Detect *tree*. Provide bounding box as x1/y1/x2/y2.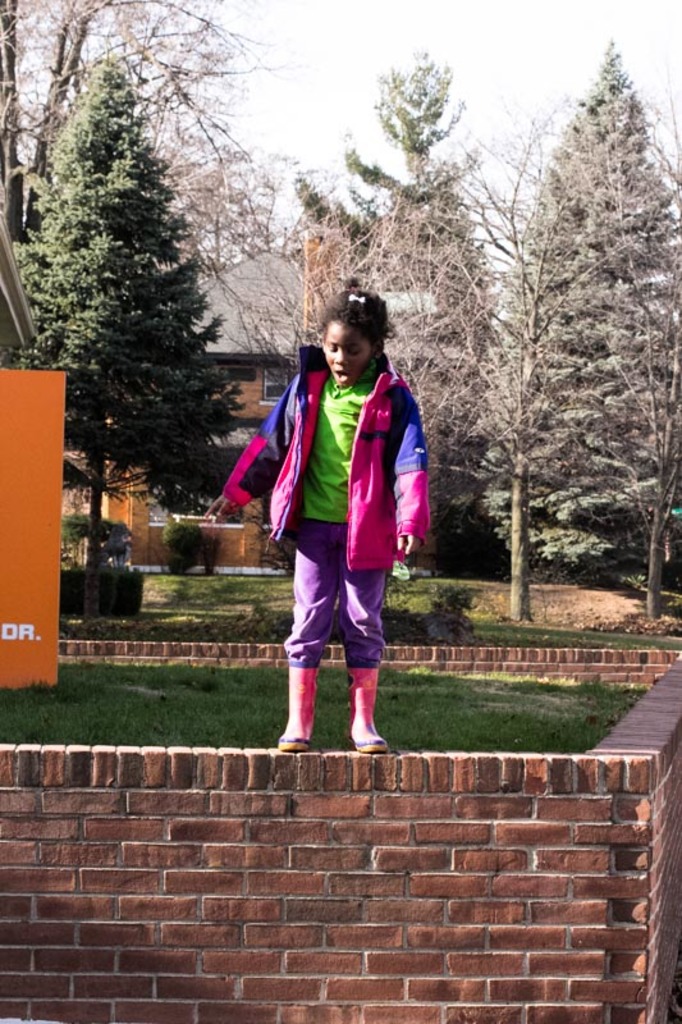
279/47/523/573.
